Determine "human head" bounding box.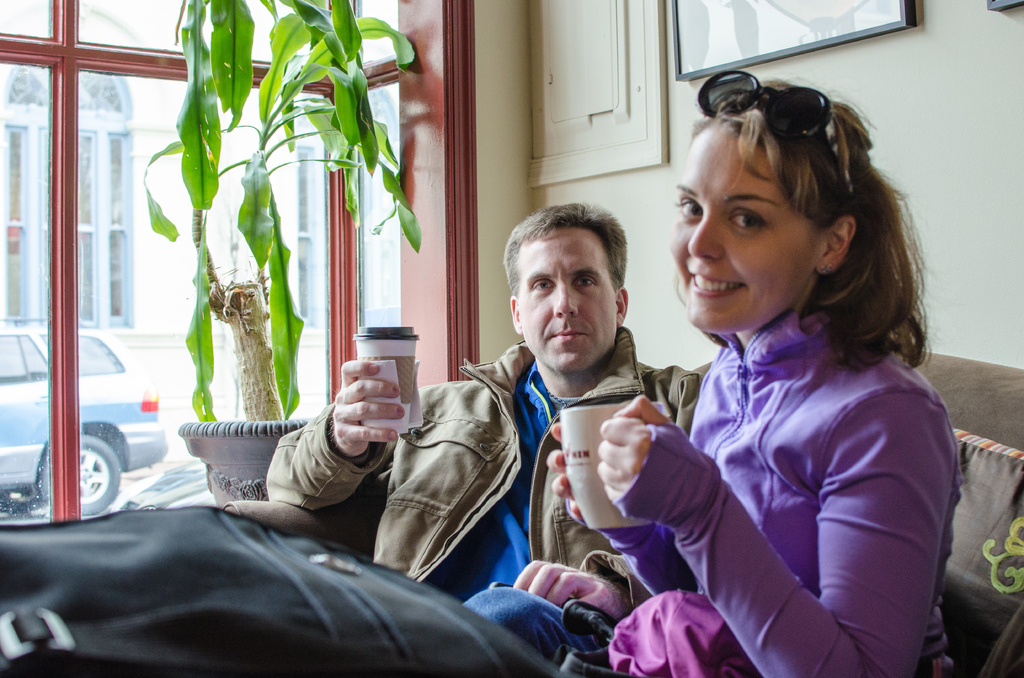
Determined: crop(502, 197, 635, 371).
